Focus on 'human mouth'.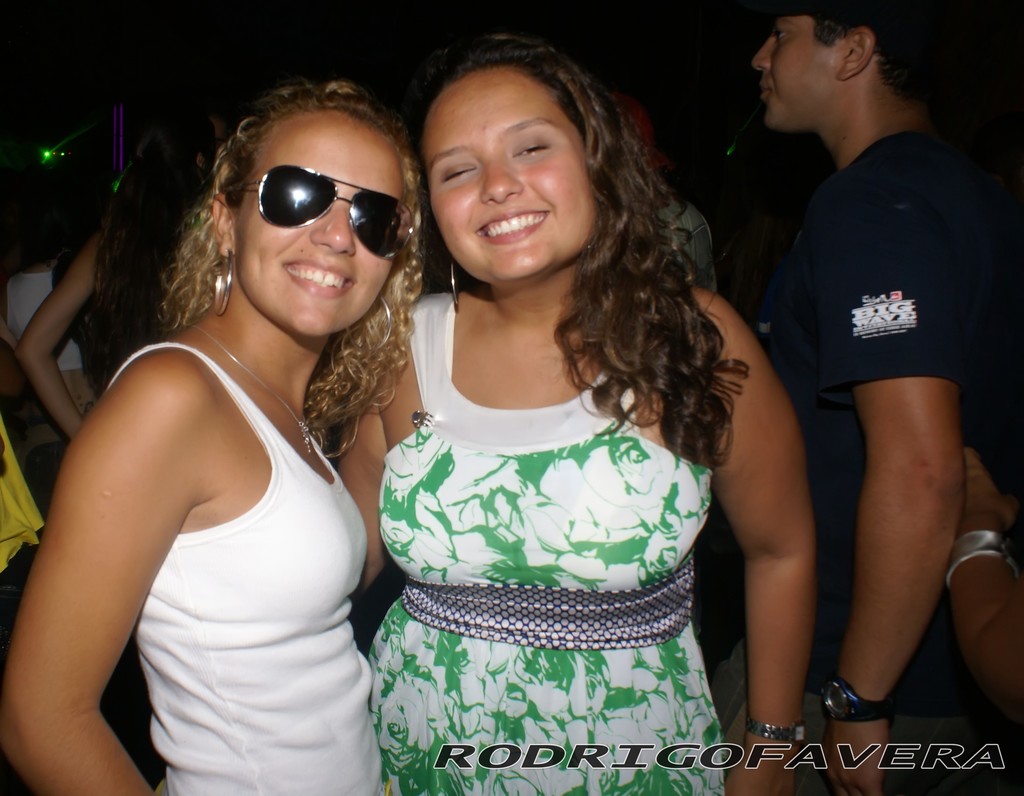
Focused at bbox(476, 210, 548, 246).
